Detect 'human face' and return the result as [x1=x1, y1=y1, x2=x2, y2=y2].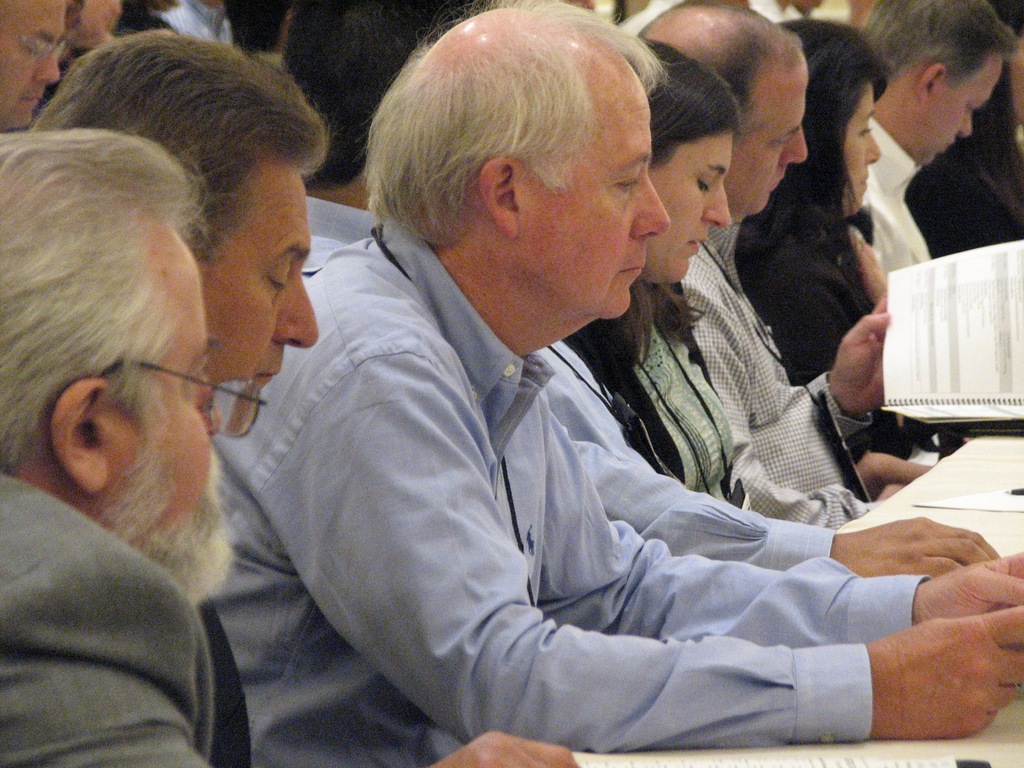
[x1=924, y1=56, x2=1001, y2=162].
